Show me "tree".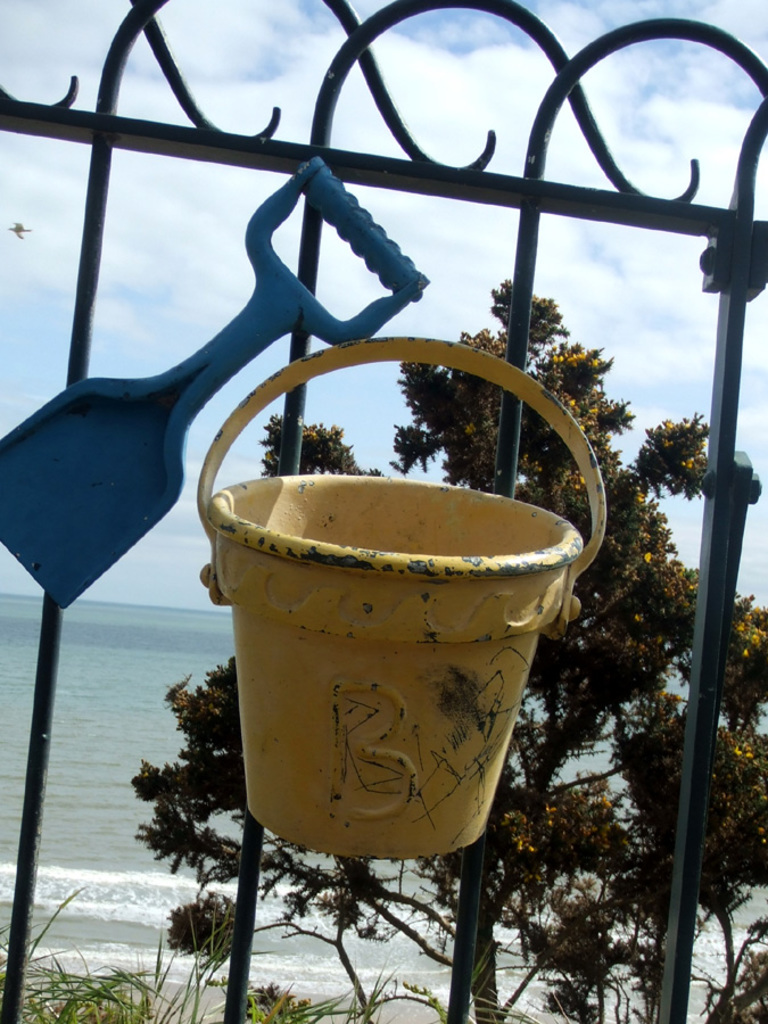
"tree" is here: rect(133, 270, 767, 1004).
